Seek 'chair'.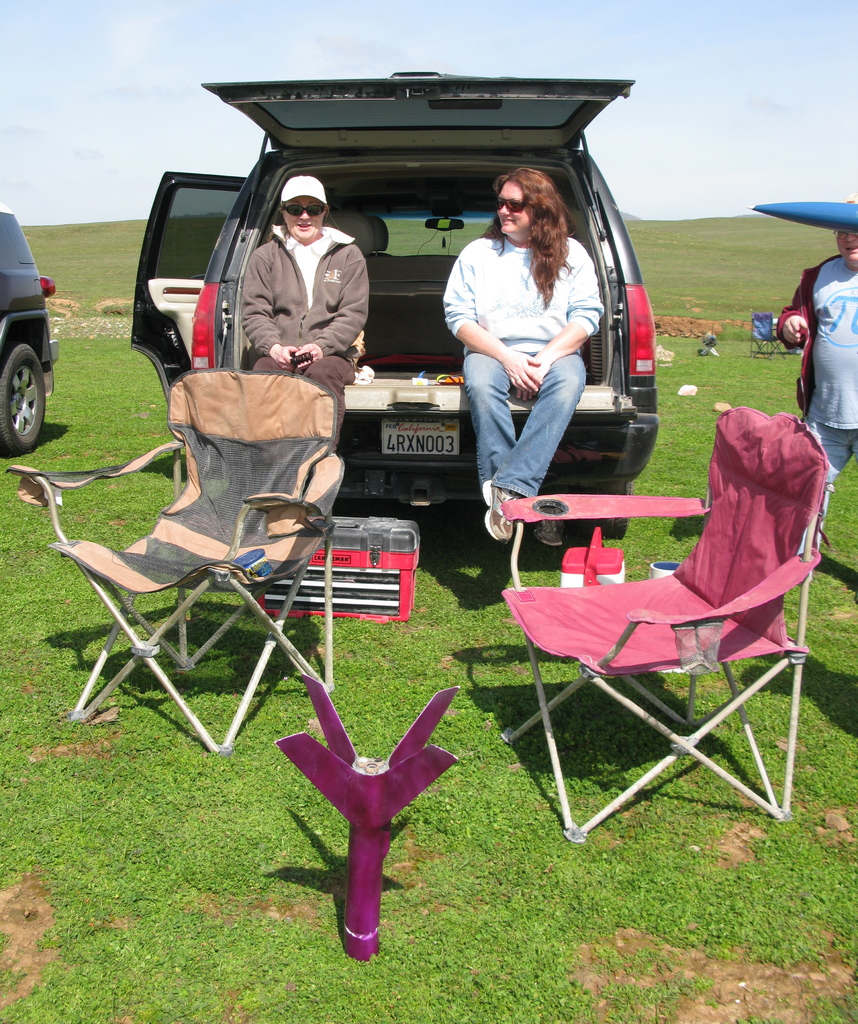
bbox=(744, 309, 784, 358).
